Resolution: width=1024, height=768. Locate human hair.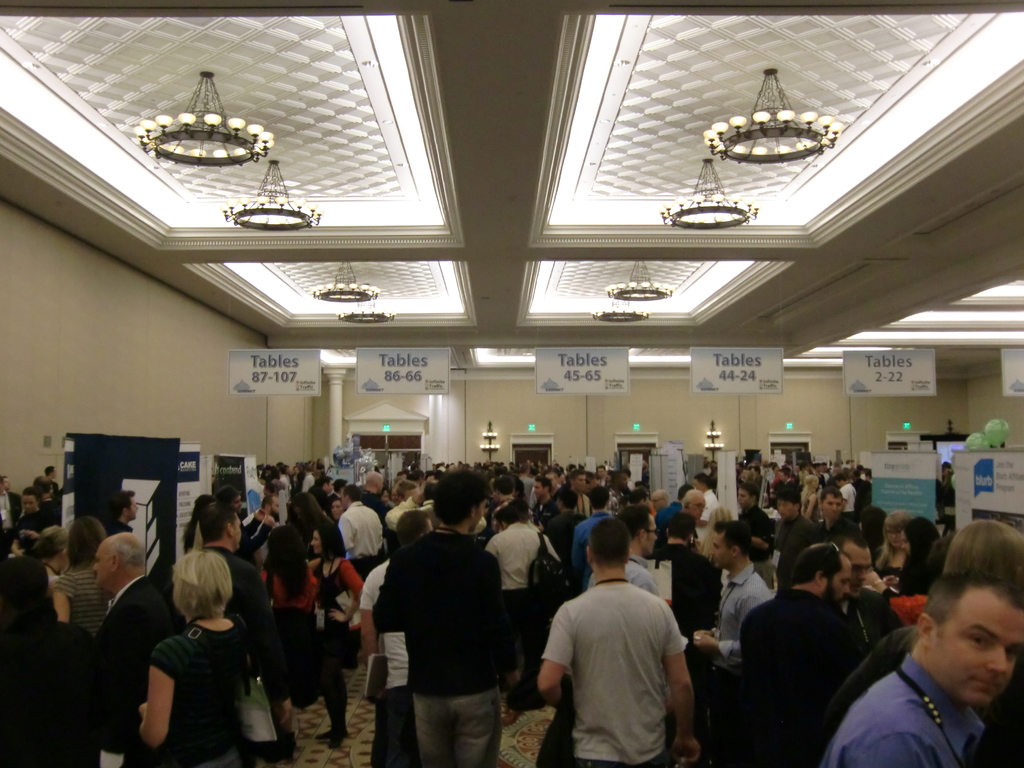
crop(496, 506, 520, 527).
